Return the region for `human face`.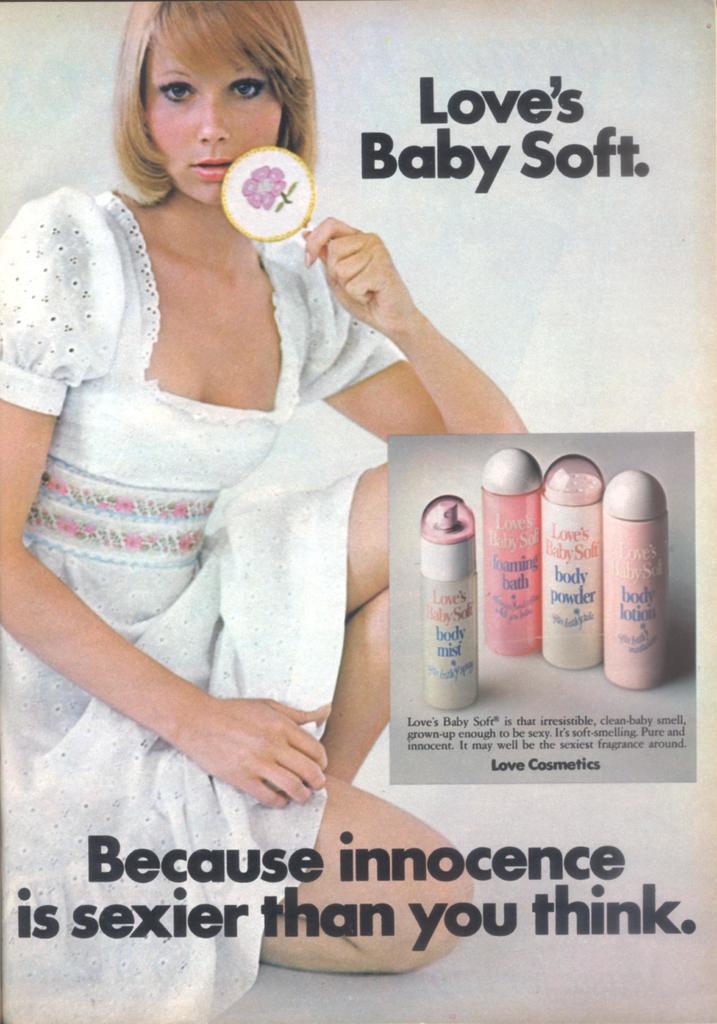
146, 36, 284, 202.
